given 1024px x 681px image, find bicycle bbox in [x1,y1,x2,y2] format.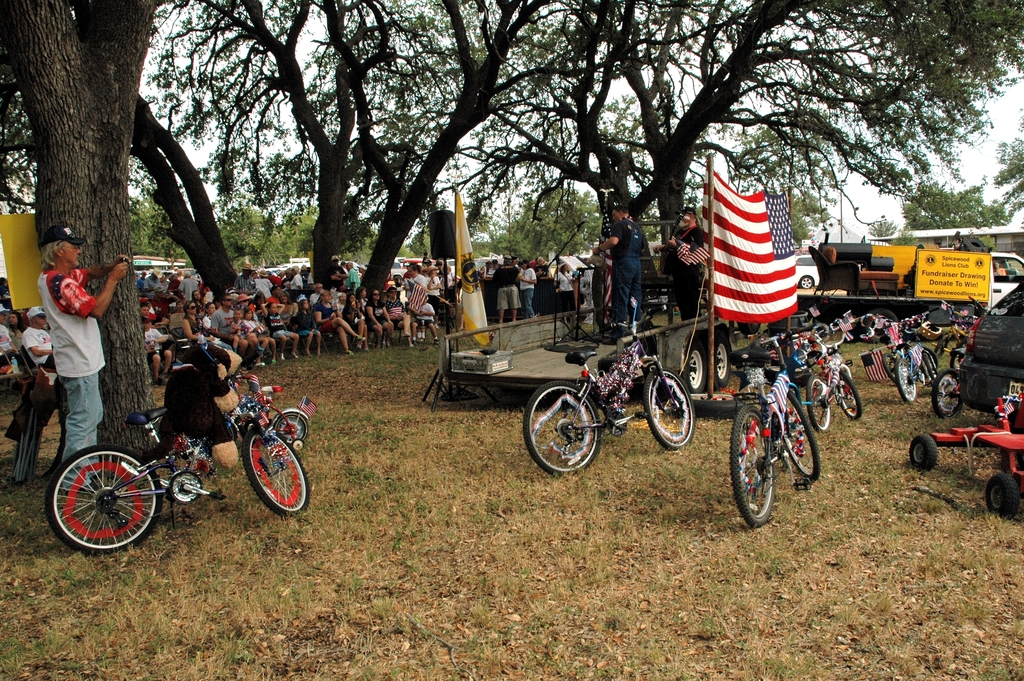
[730,320,819,529].
